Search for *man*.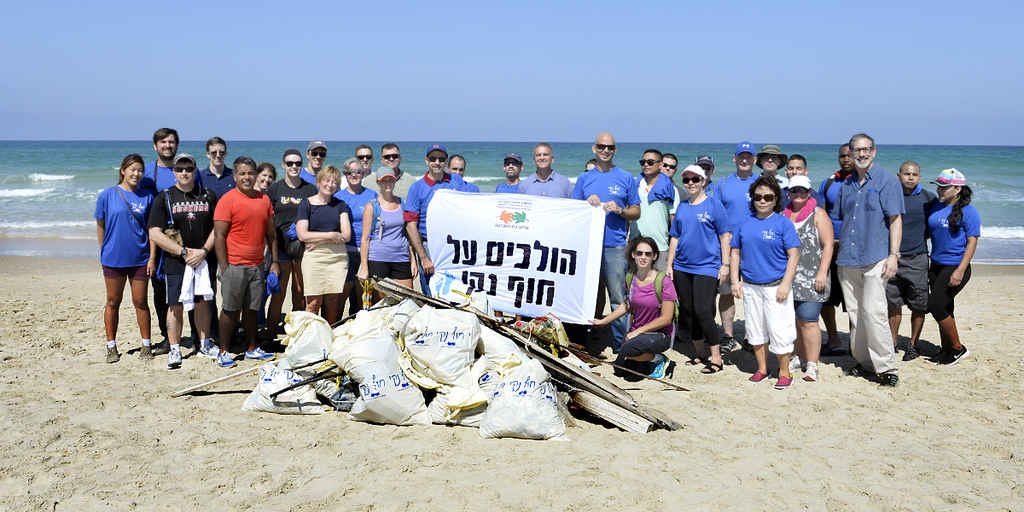
Found at [756,143,789,193].
